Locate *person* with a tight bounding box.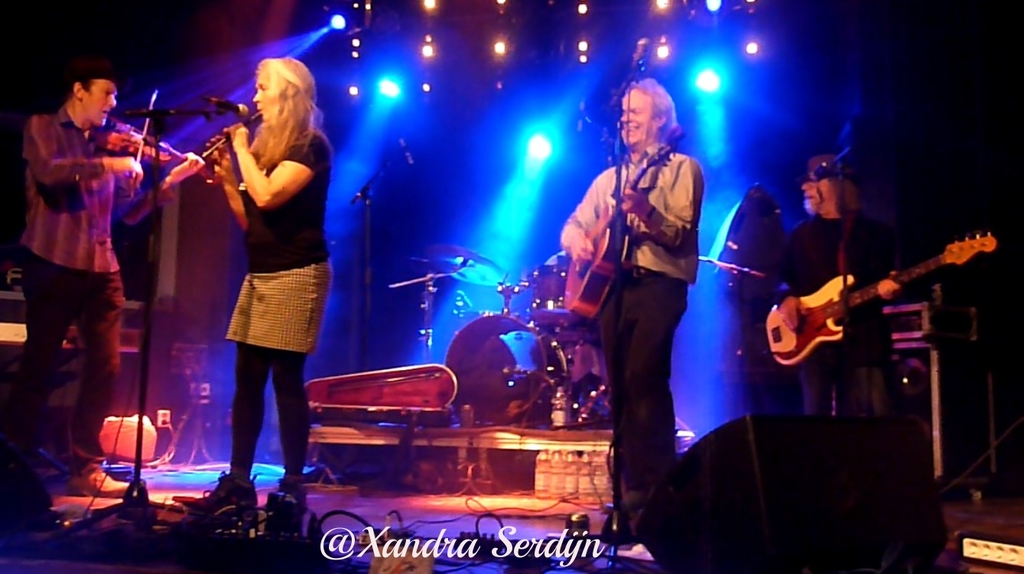
x1=552 y1=77 x2=701 y2=558.
